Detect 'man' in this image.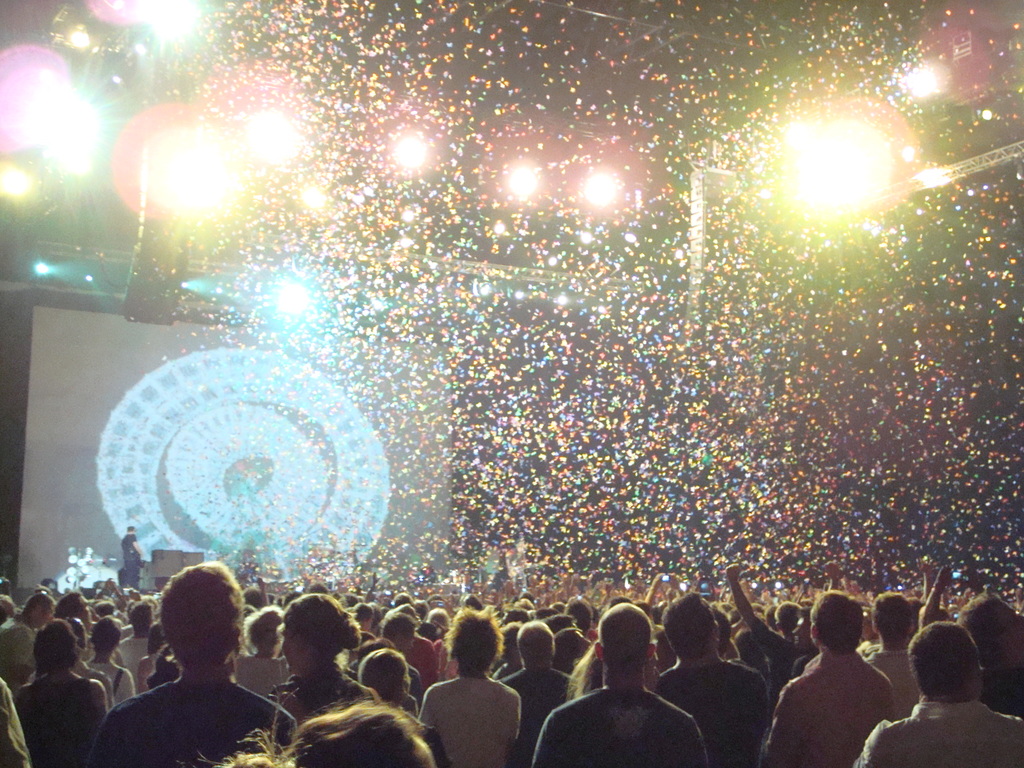
Detection: rect(341, 612, 423, 709).
